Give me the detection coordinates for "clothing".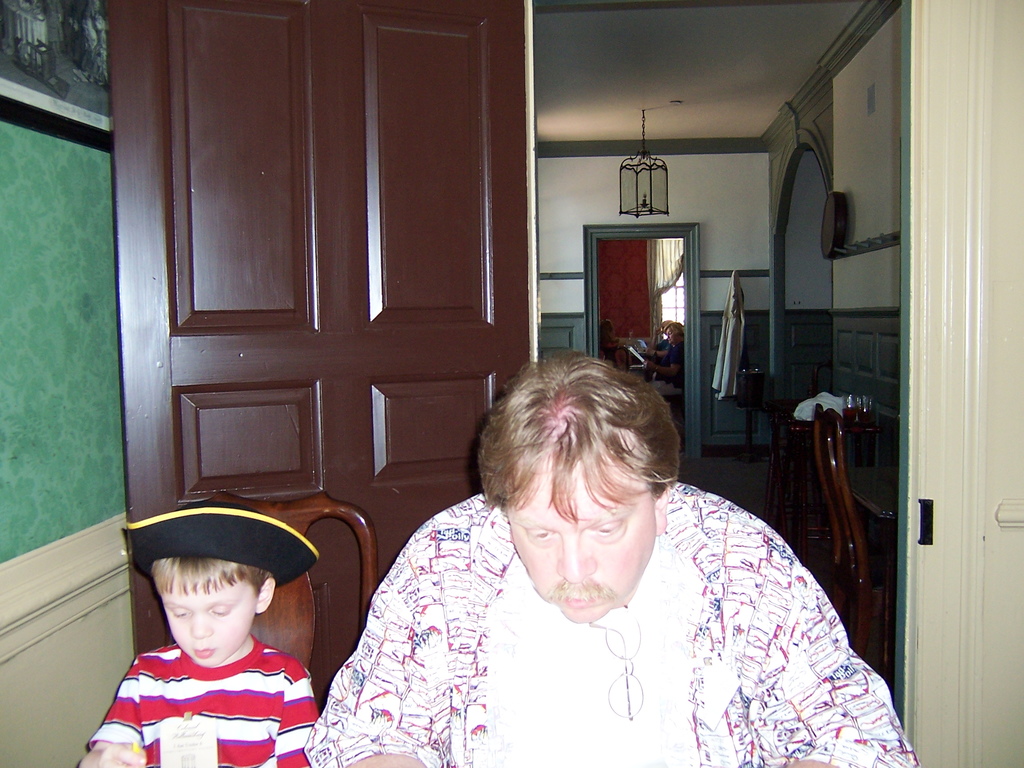
crop(303, 477, 917, 767).
